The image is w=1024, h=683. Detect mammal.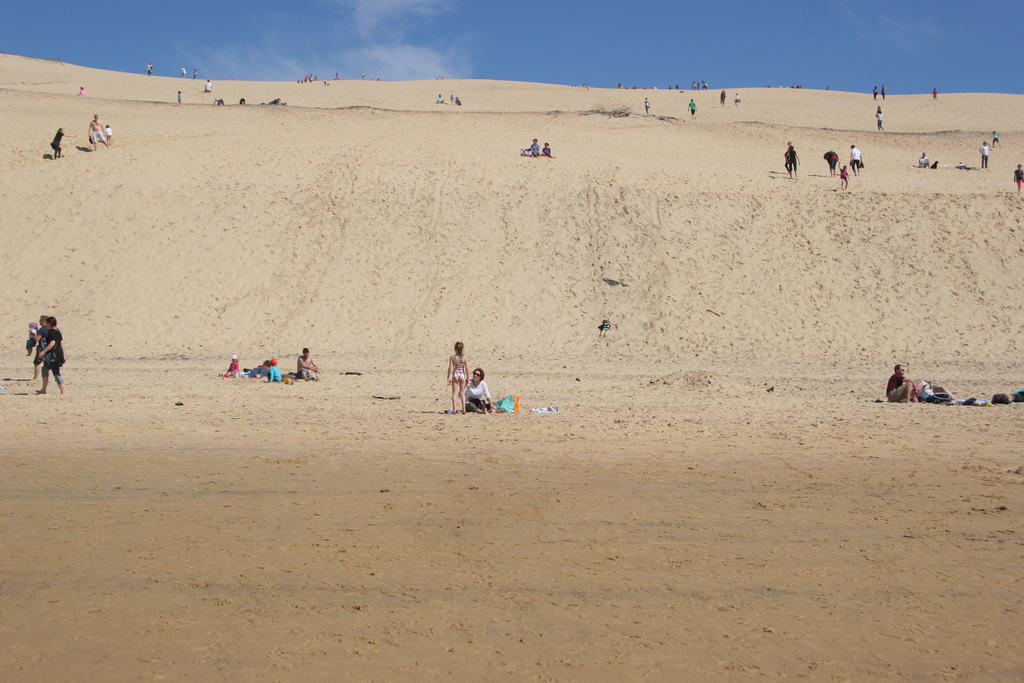
Detection: {"left": 454, "top": 94, "right": 462, "bottom": 107}.
